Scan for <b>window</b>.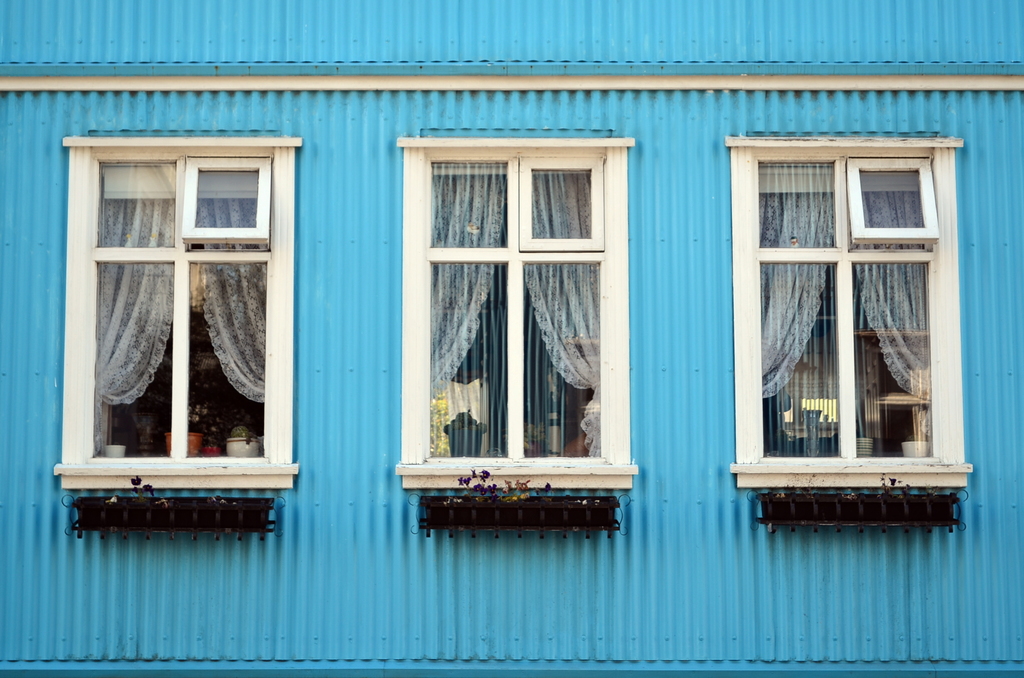
Scan result: crop(722, 136, 978, 481).
